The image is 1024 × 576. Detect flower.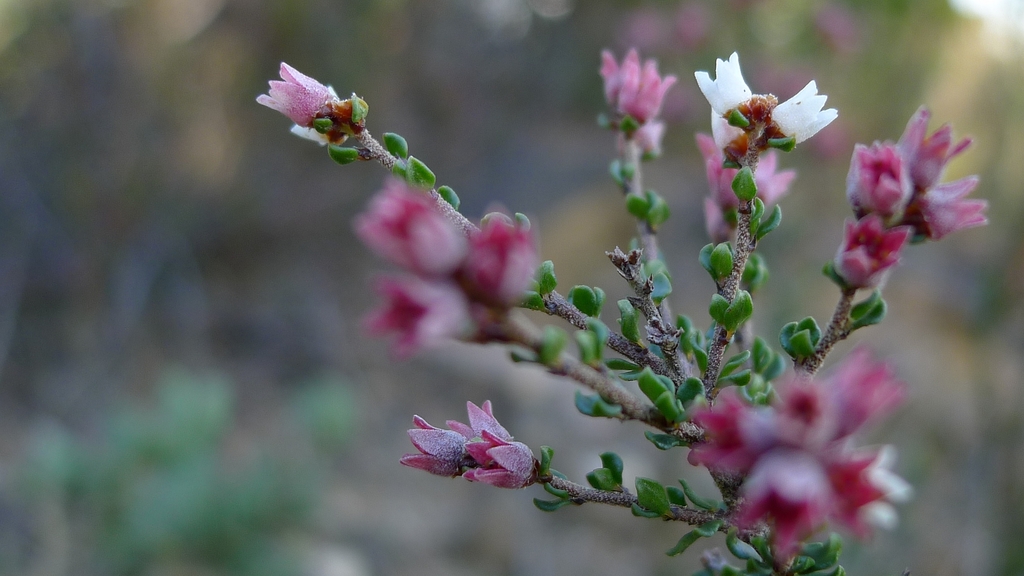
Detection: Rect(772, 78, 837, 137).
